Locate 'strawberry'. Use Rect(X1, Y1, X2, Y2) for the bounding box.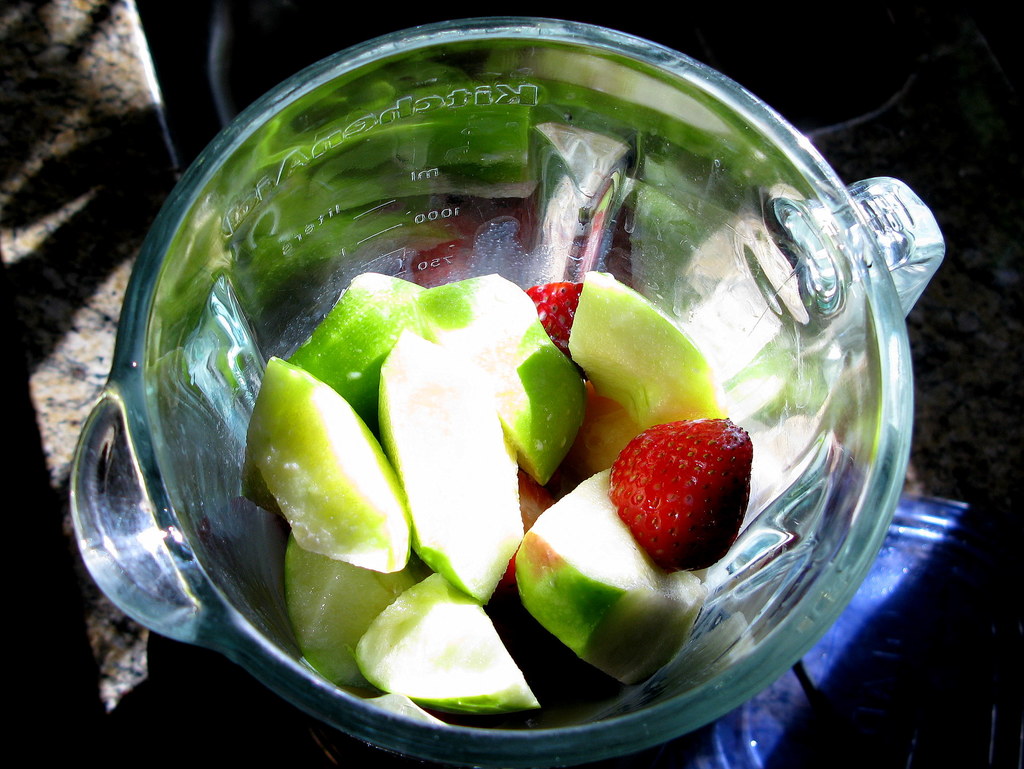
Rect(600, 410, 752, 580).
